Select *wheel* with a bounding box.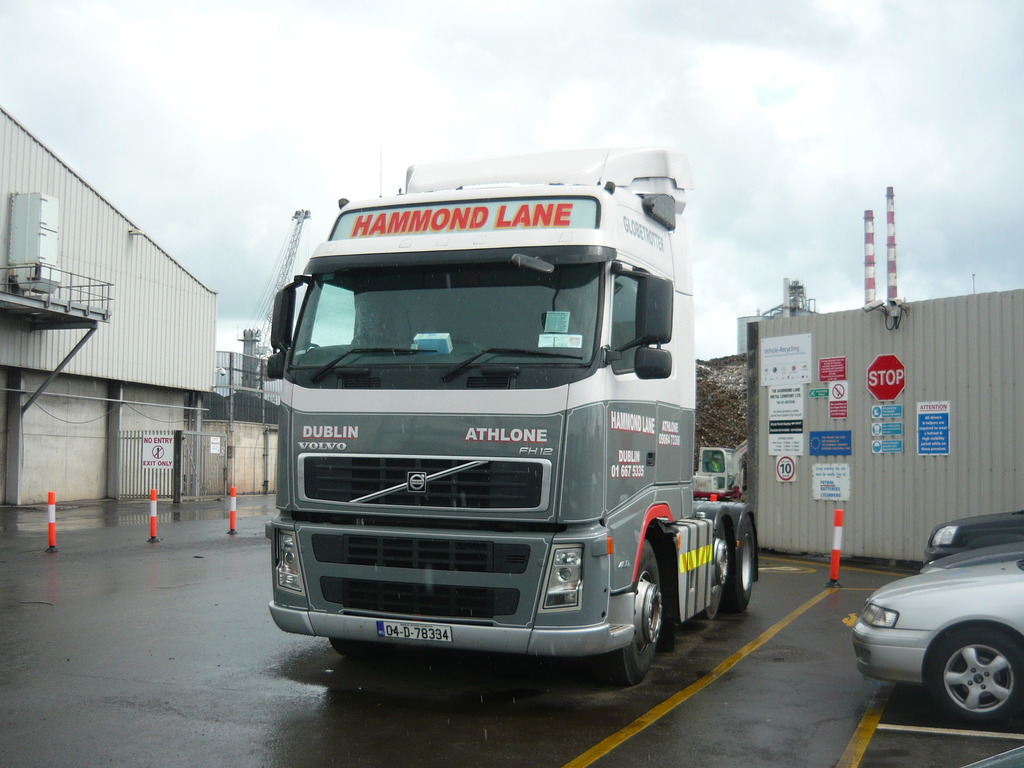
<region>728, 514, 757, 613</region>.
